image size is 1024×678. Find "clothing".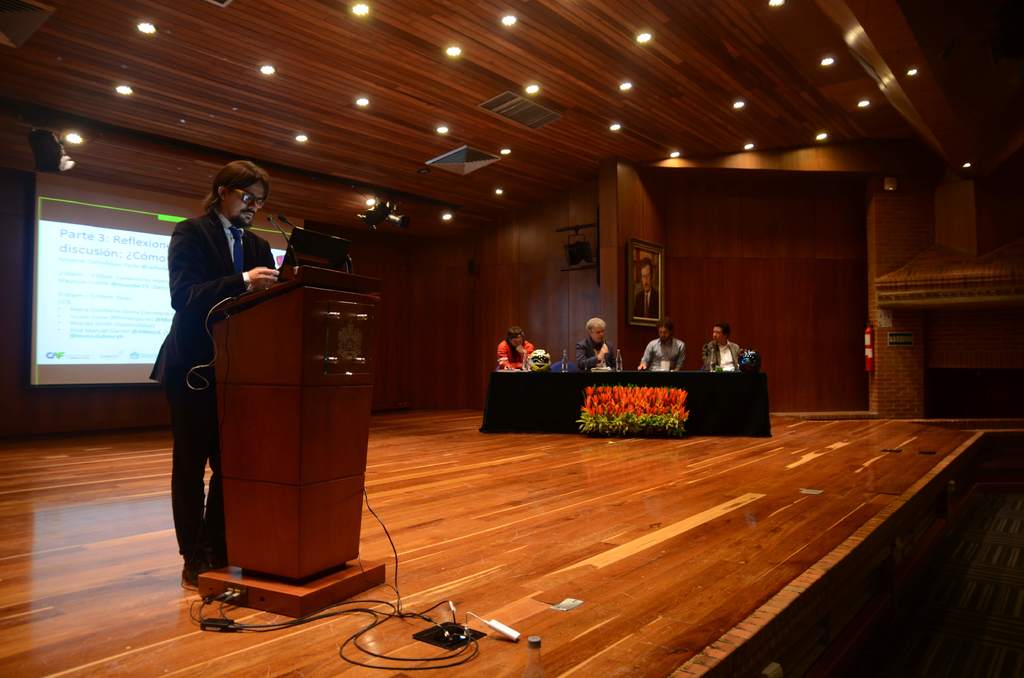
<bbox>579, 327, 611, 378</bbox>.
